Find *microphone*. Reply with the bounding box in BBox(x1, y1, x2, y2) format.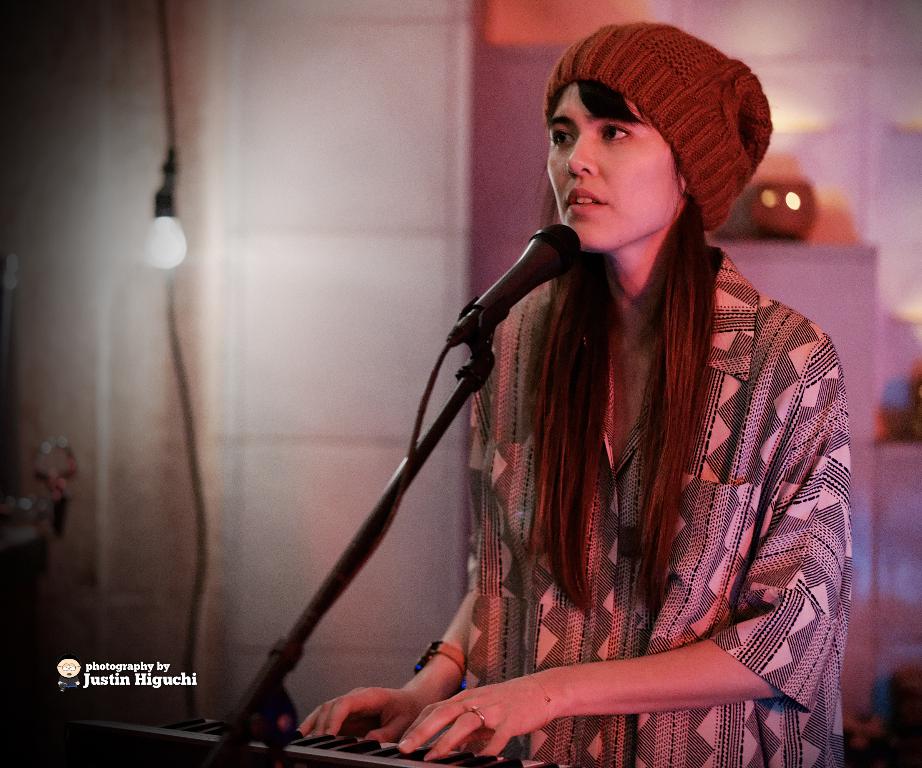
BBox(441, 215, 584, 356).
